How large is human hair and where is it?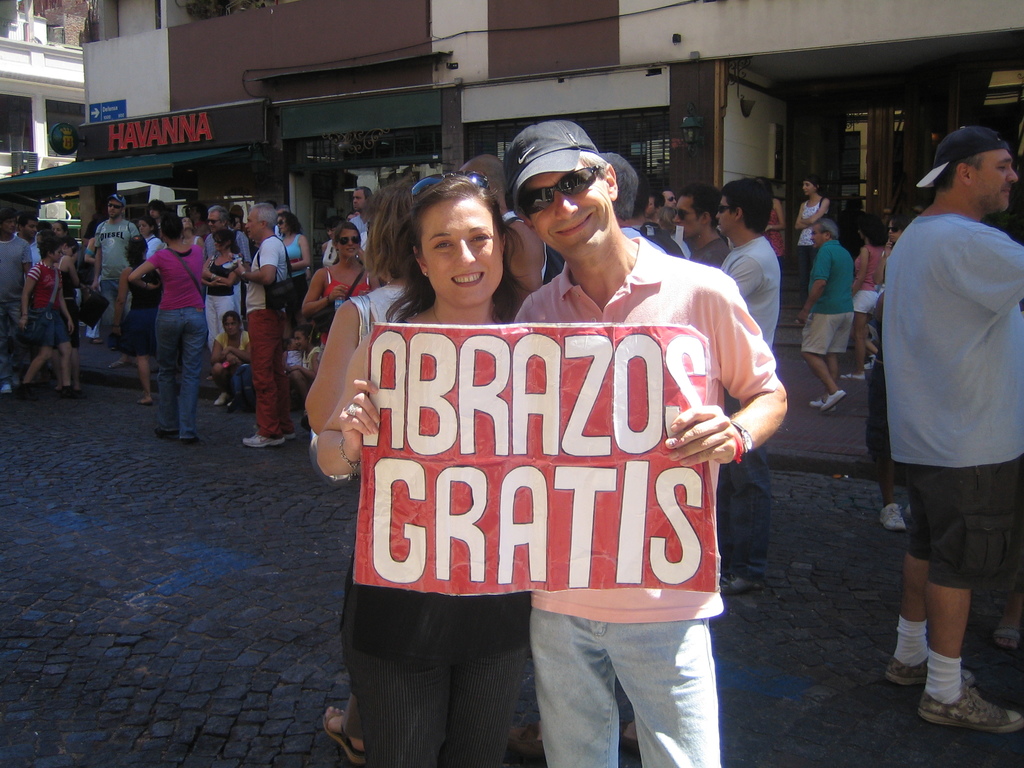
Bounding box: (17, 215, 37, 226).
